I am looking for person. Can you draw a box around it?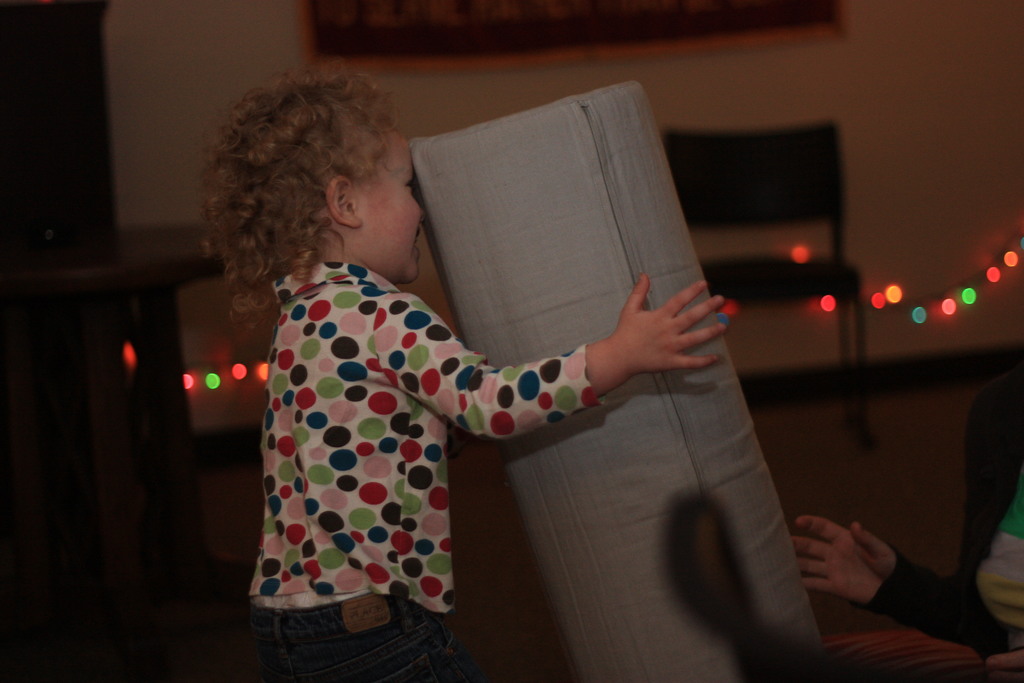
Sure, the bounding box is left=801, top=399, right=1023, bottom=667.
